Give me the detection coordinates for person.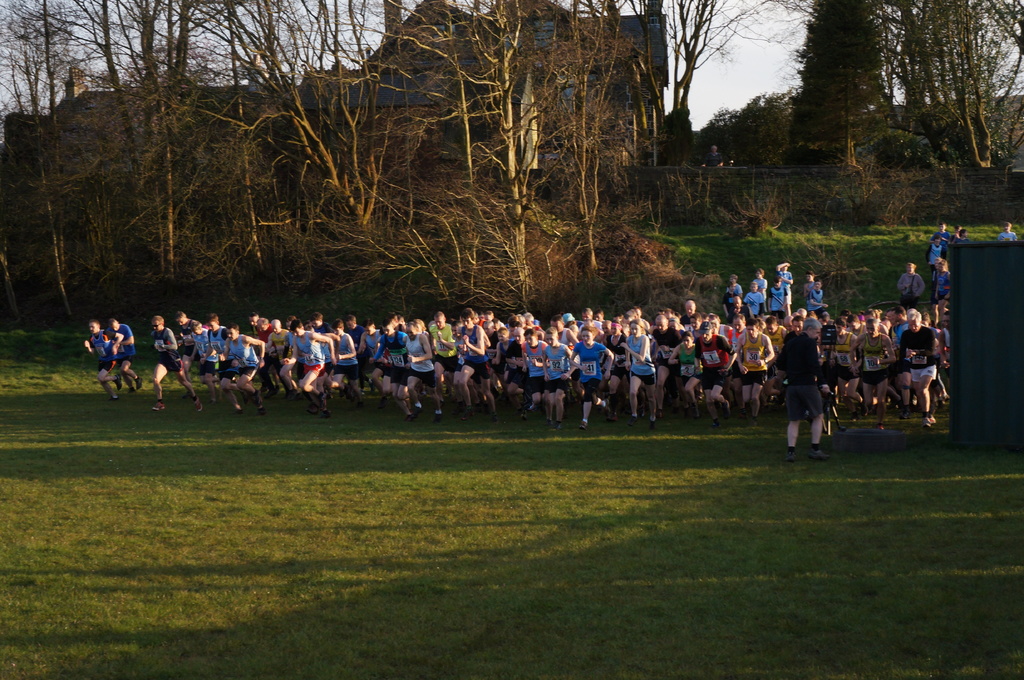
<box>339,317,365,358</box>.
